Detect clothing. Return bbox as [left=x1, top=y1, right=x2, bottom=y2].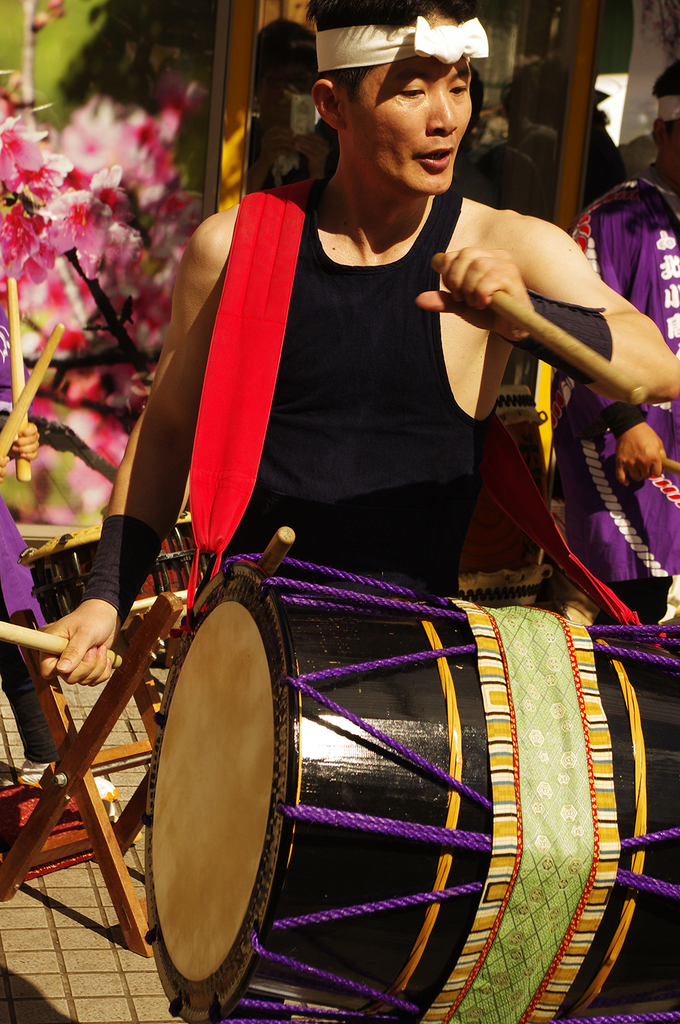
[left=546, top=173, right=679, bottom=651].
